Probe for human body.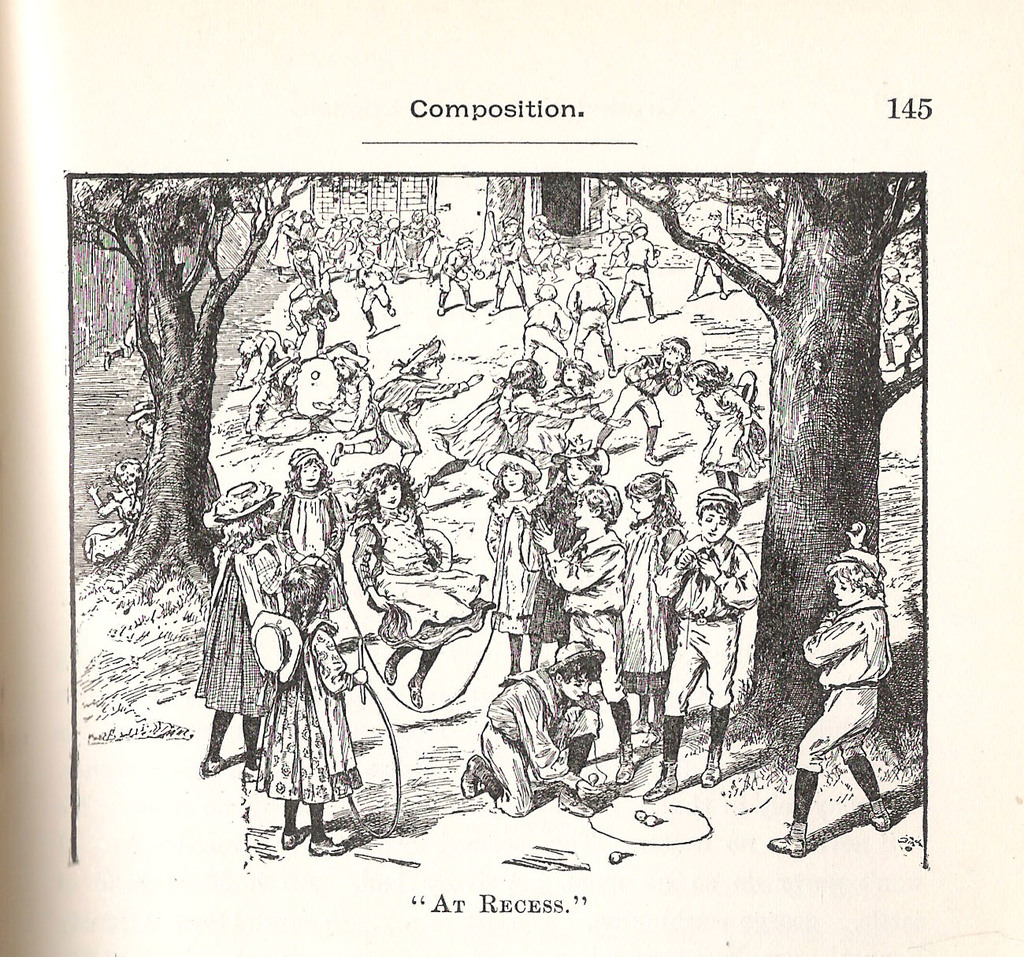
Probe result: bbox=[534, 480, 625, 751].
